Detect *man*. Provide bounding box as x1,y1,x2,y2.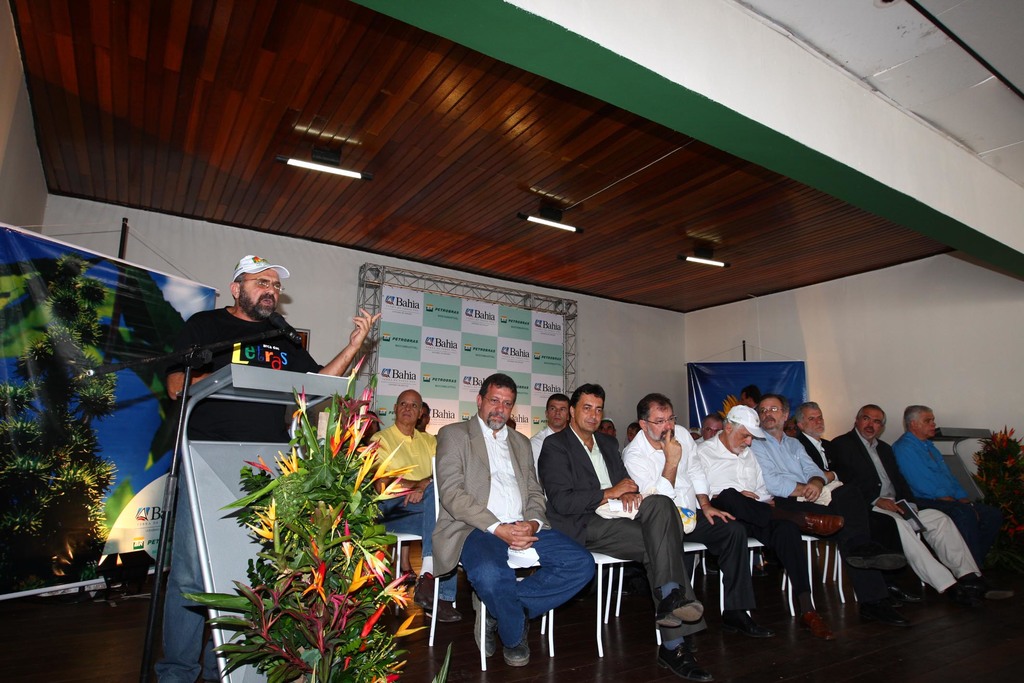
154,253,383,682.
